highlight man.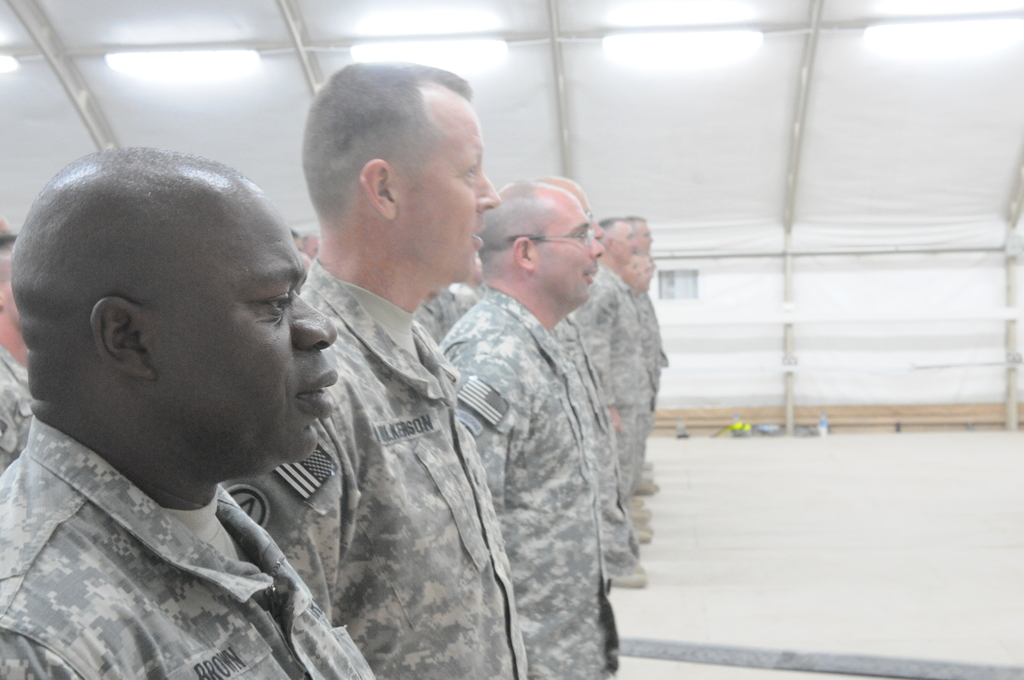
Highlighted region: (632,209,670,480).
